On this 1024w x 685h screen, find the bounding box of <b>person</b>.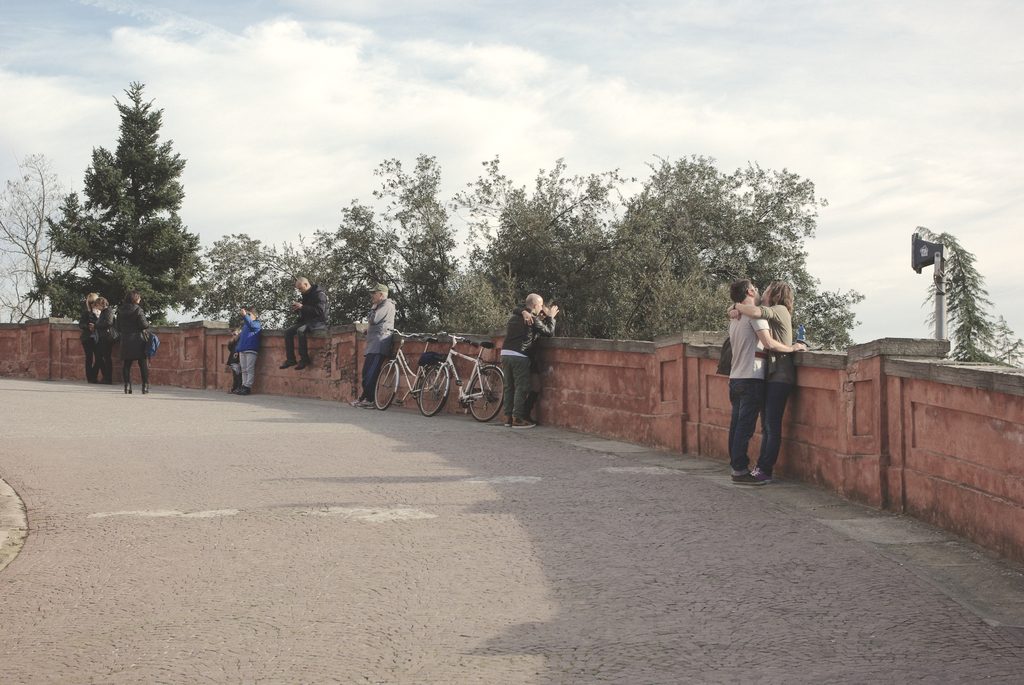
Bounding box: pyautogui.locateOnScreen(495, 292, 551, 425).
